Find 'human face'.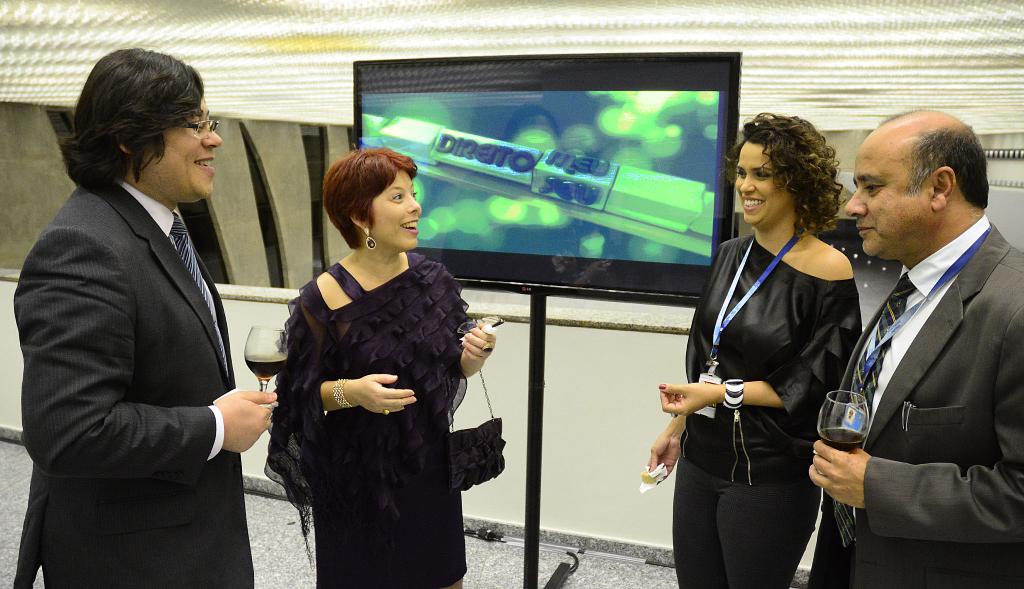
{"x1": 375, "y1": 168, "x2": 422, "y2": 249}.
